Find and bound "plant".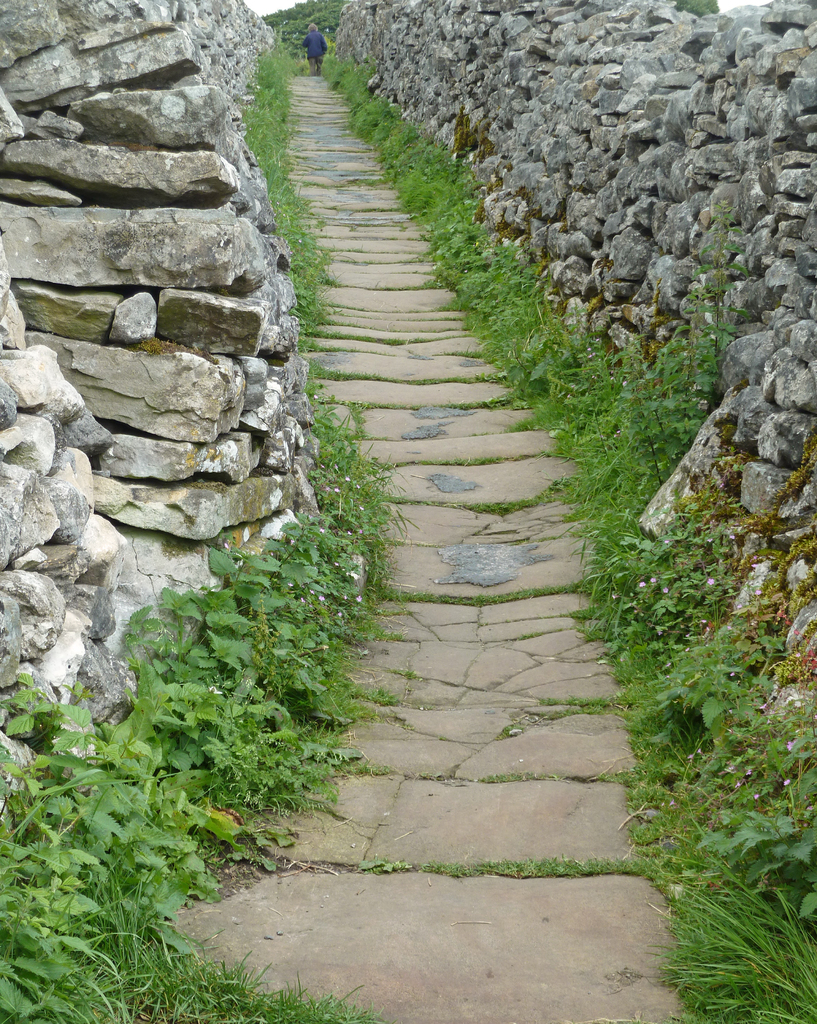
Bound: select_region(106, 473, 422, 884).
